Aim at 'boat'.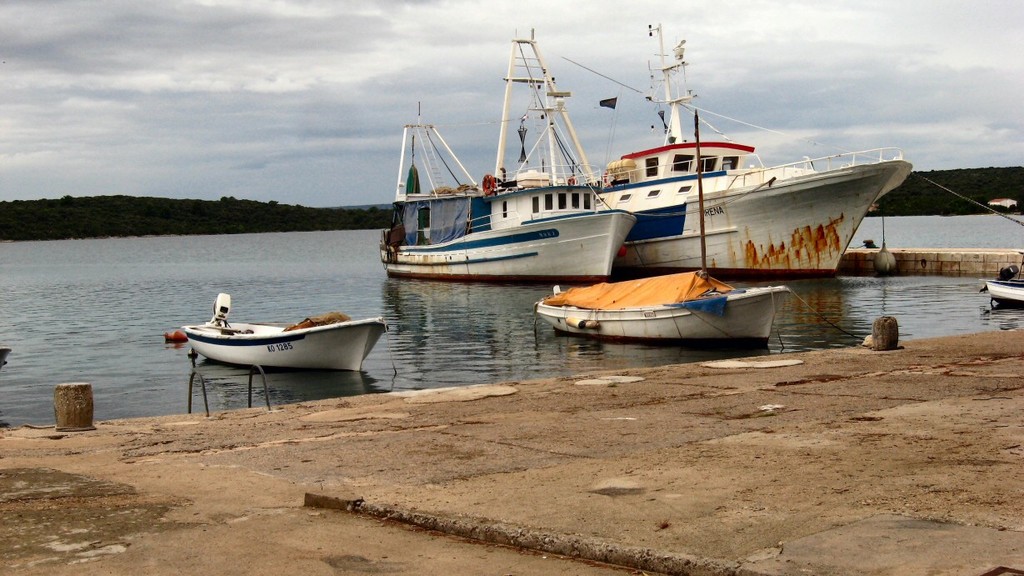
Aimed at 377/100/641/282.
